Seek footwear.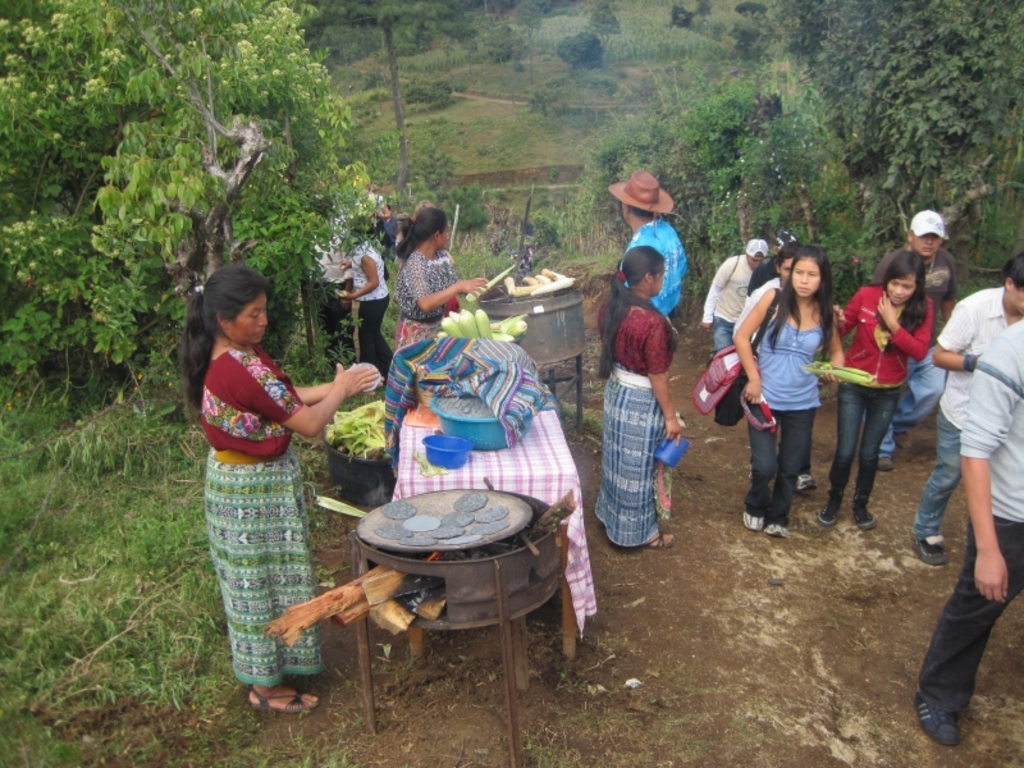
{"x1": 250, "y1": 680, "x2": 323, "y2": 719}.
